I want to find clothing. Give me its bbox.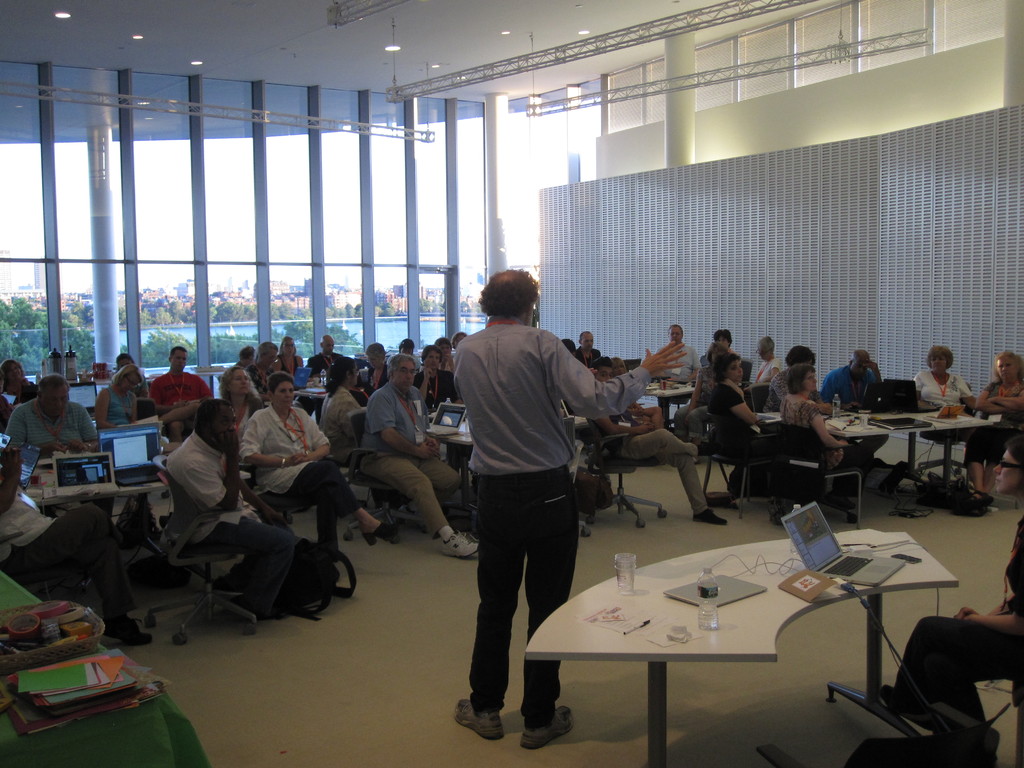
l=308, t=351, r=346, b=383.
